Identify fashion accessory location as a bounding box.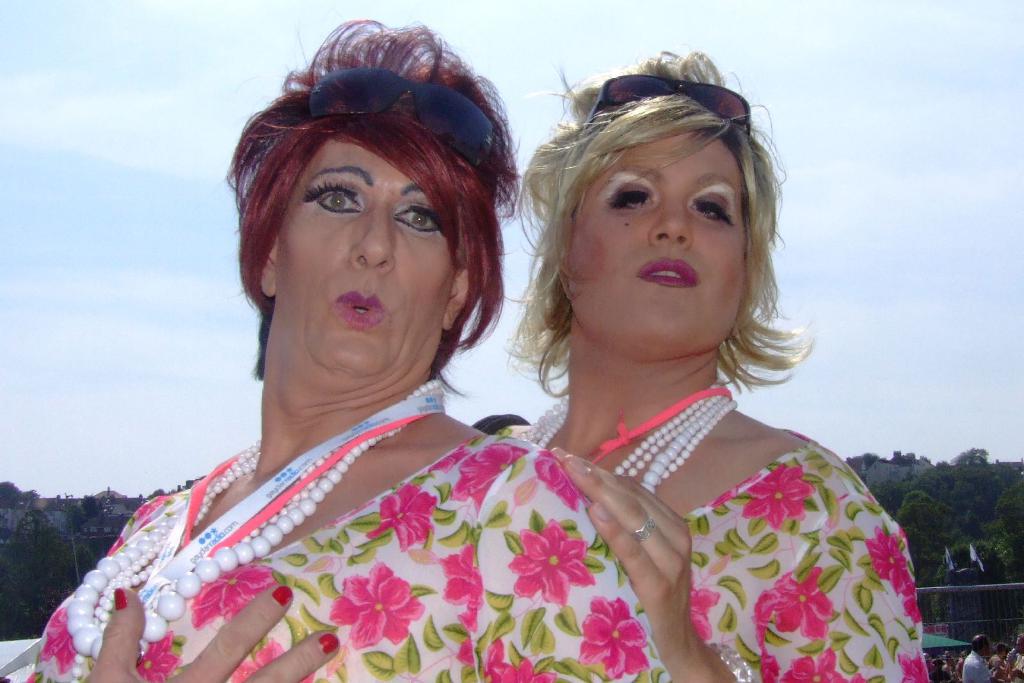
select_region(310, 68, 495, 165).
